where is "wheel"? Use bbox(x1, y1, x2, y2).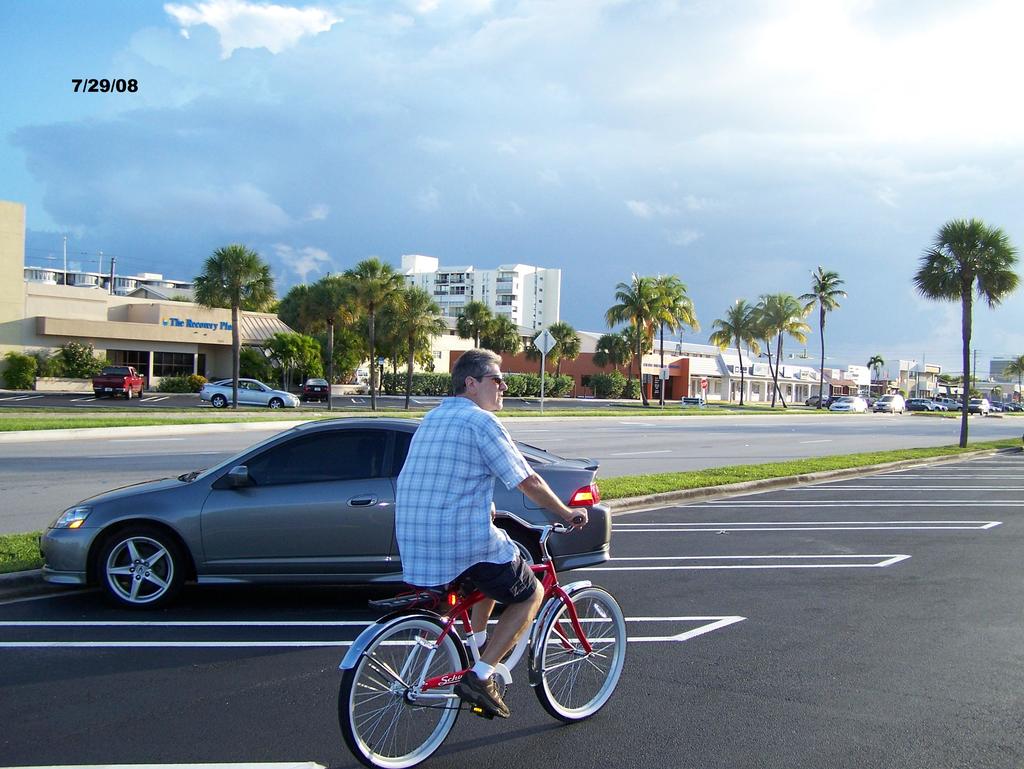
bbox(531, 596, 608, 727).
